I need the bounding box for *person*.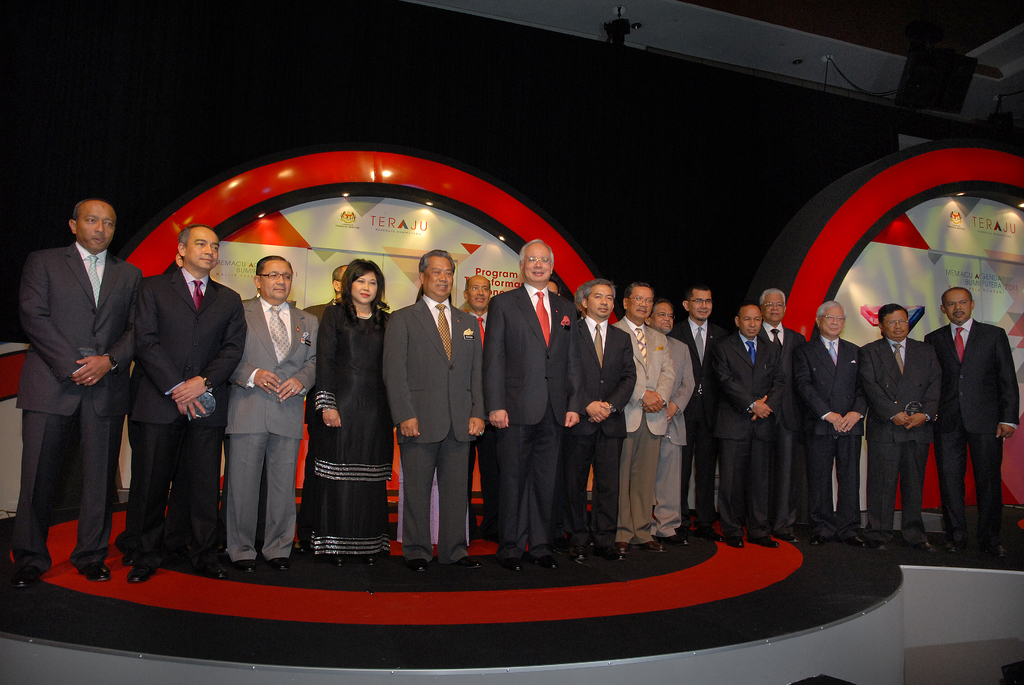
Here it is: 609:283:675:563.
